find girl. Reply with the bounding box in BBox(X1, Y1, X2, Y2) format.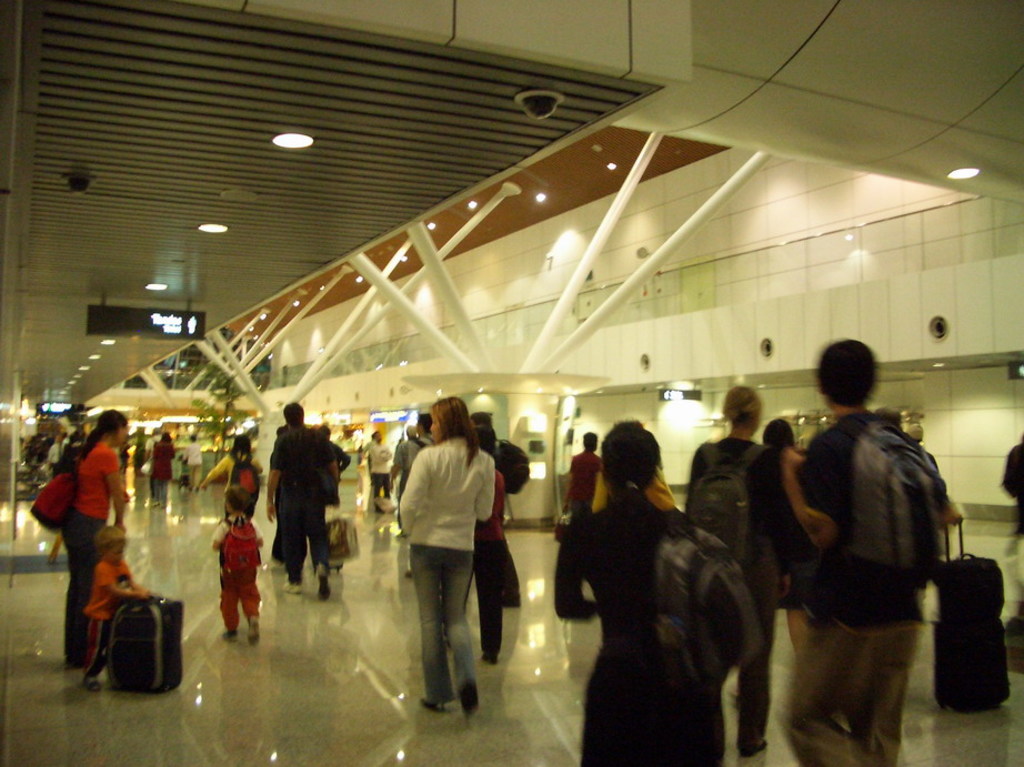
BBox(58, 412, 135, 660).
